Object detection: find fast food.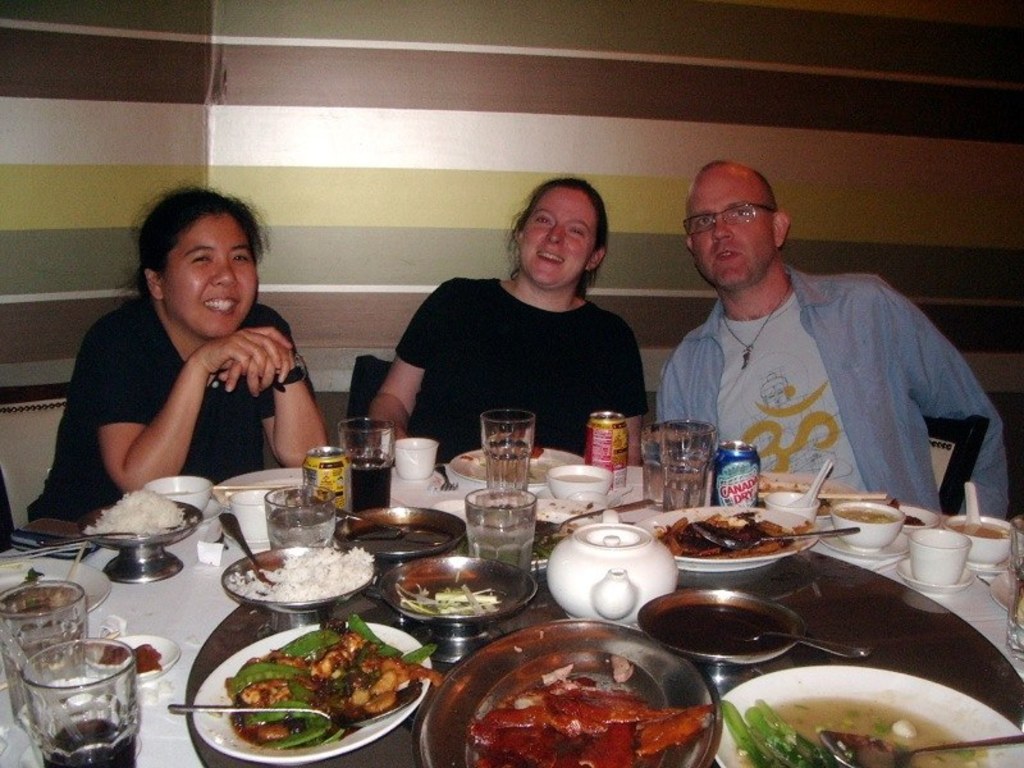
[722,696,993,767].
